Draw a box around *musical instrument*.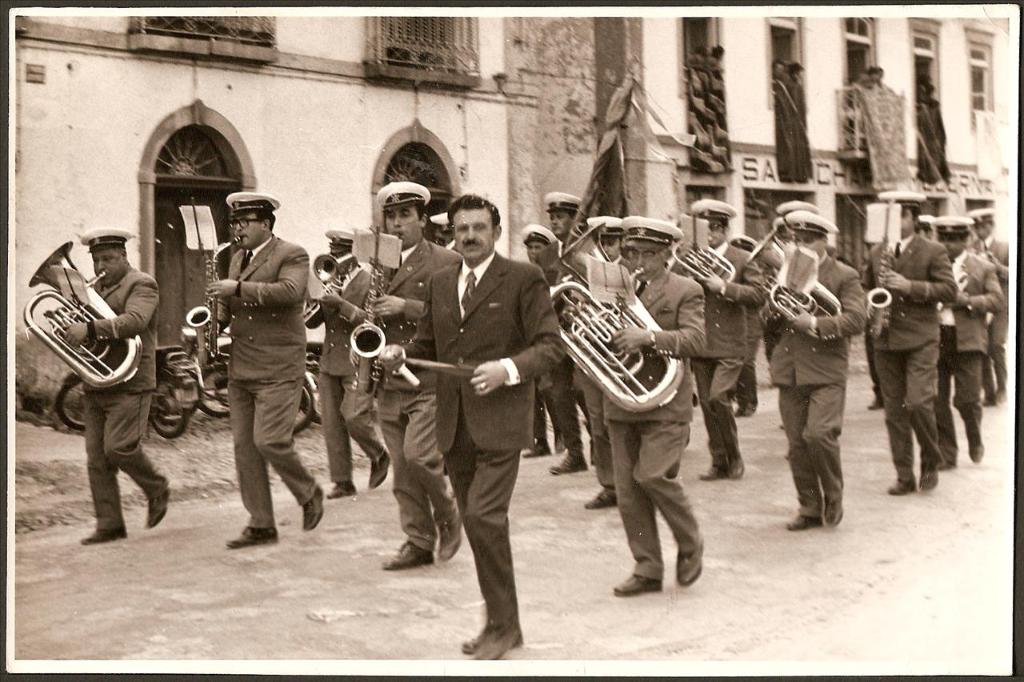
bbox=[302, 244, 366, 323].
